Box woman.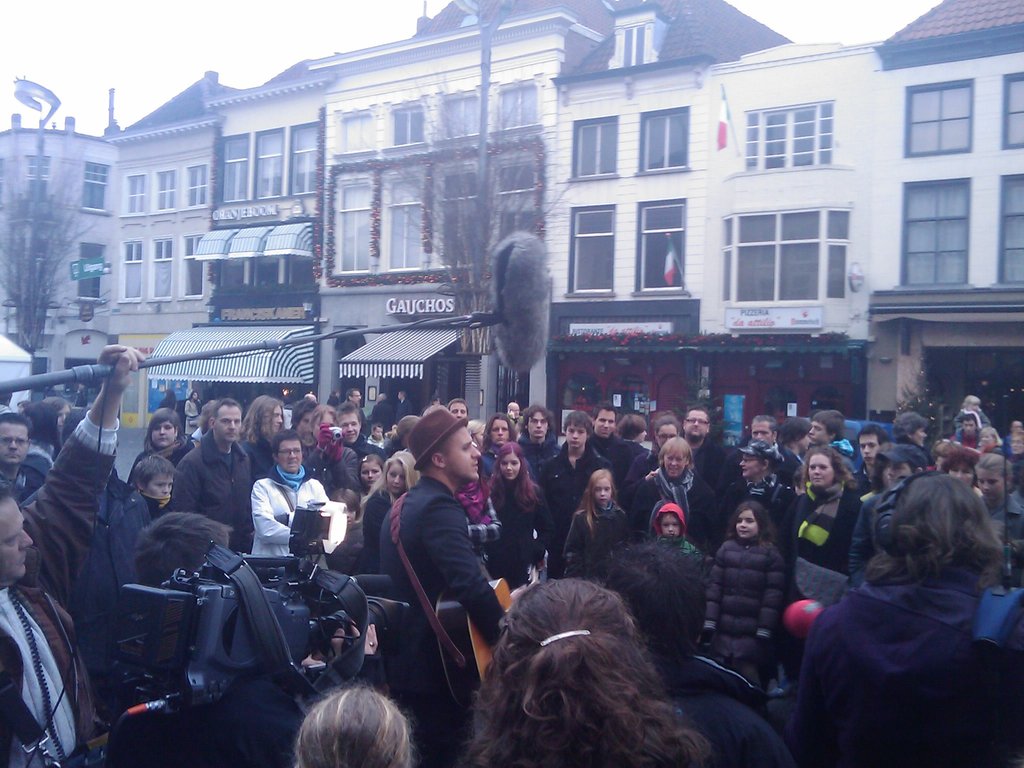
box=[486, 442, 559, 590].
